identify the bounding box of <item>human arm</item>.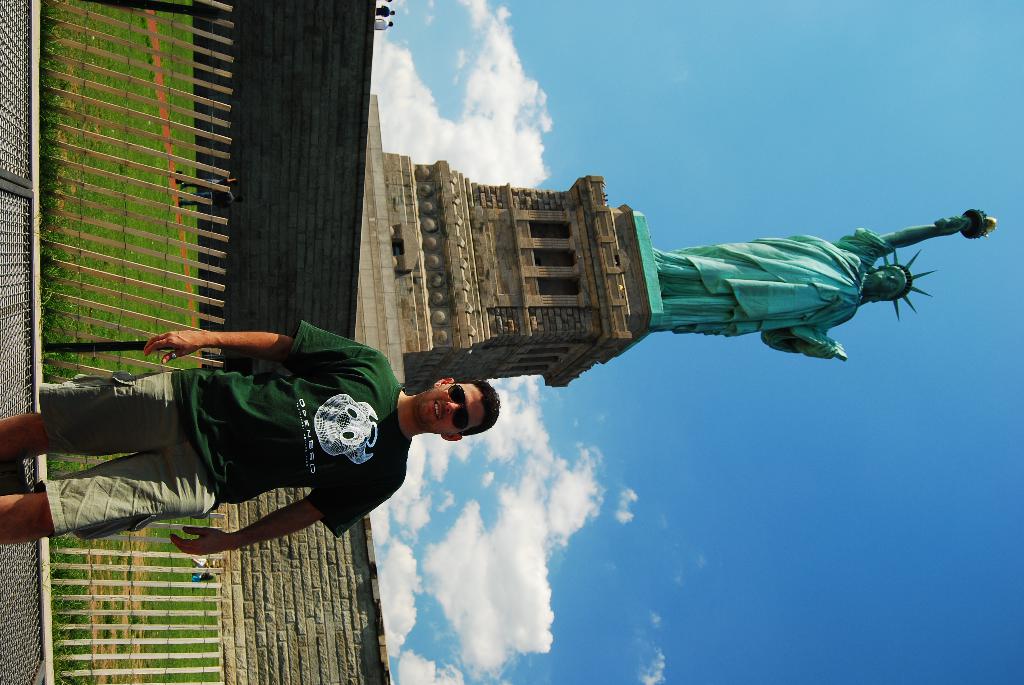
x1=151, y1=475, x2=348, y2=587.
